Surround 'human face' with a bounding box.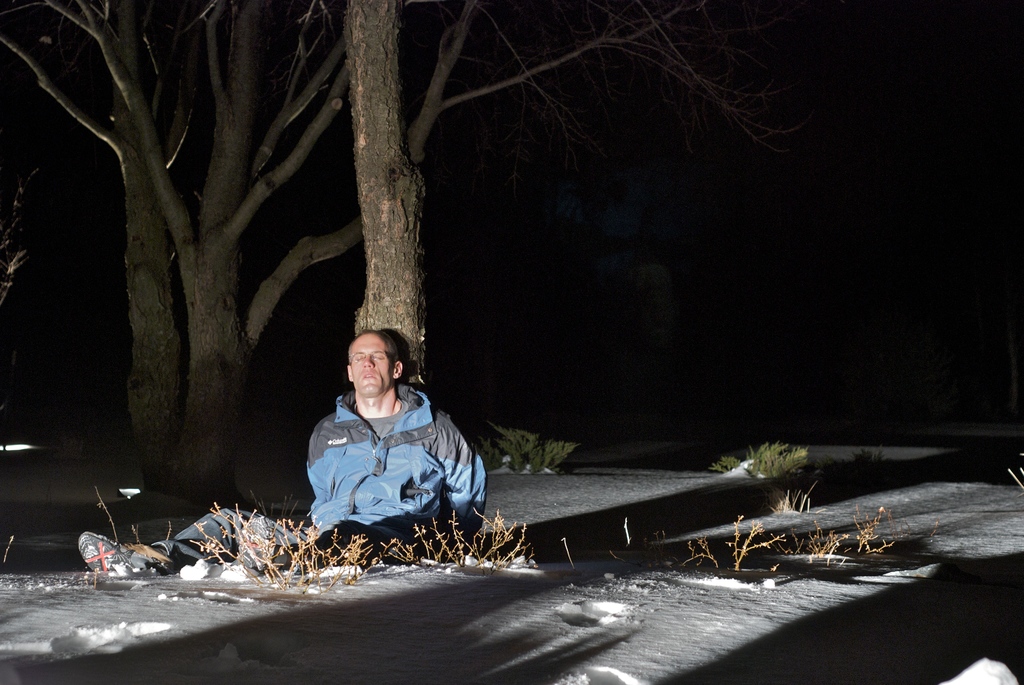
{"x1": 351, "y1": 337, "x2": 394, "y2": 395}.
